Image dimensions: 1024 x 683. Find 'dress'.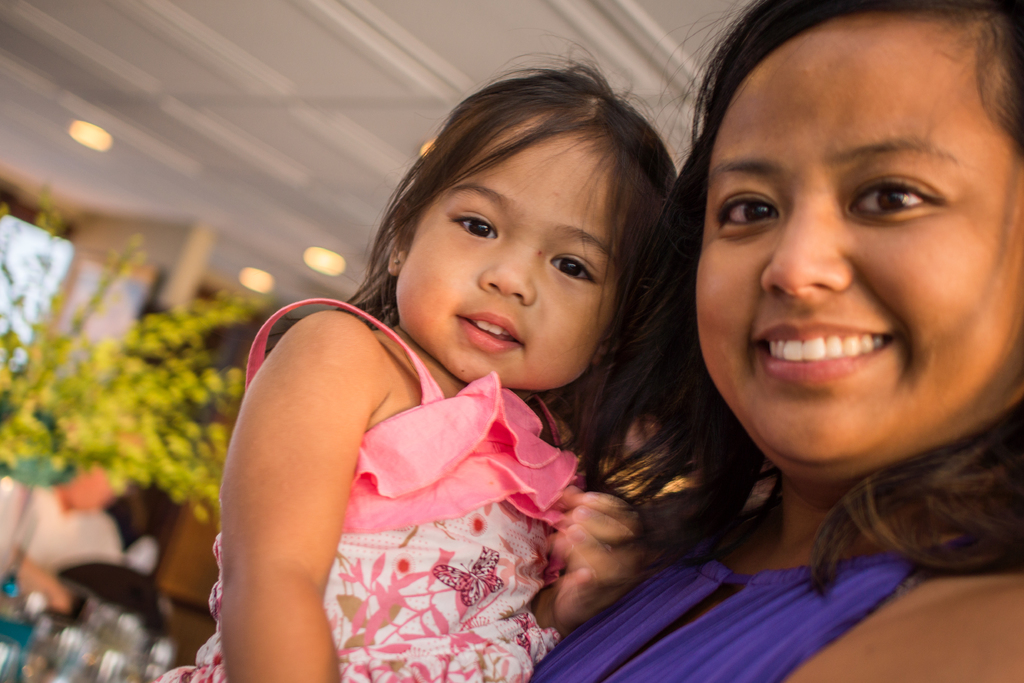
(left=154, top=296, right=582, bottom=682).
